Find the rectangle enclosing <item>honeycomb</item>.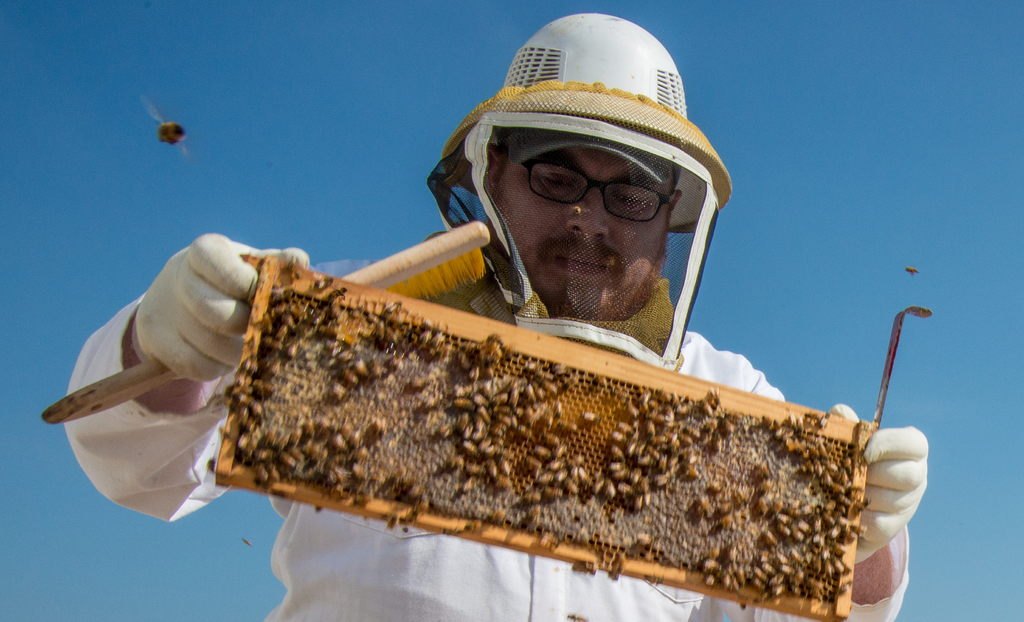
240,282,860,600.
